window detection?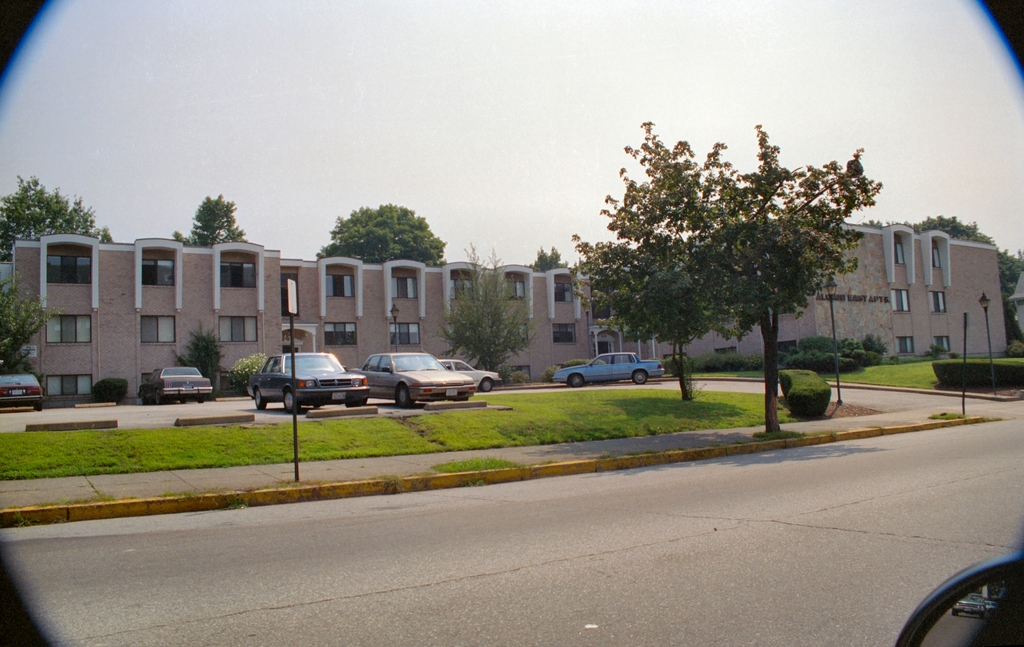
pyautogui.locateOnScreen(278, 270, 299, 318)
